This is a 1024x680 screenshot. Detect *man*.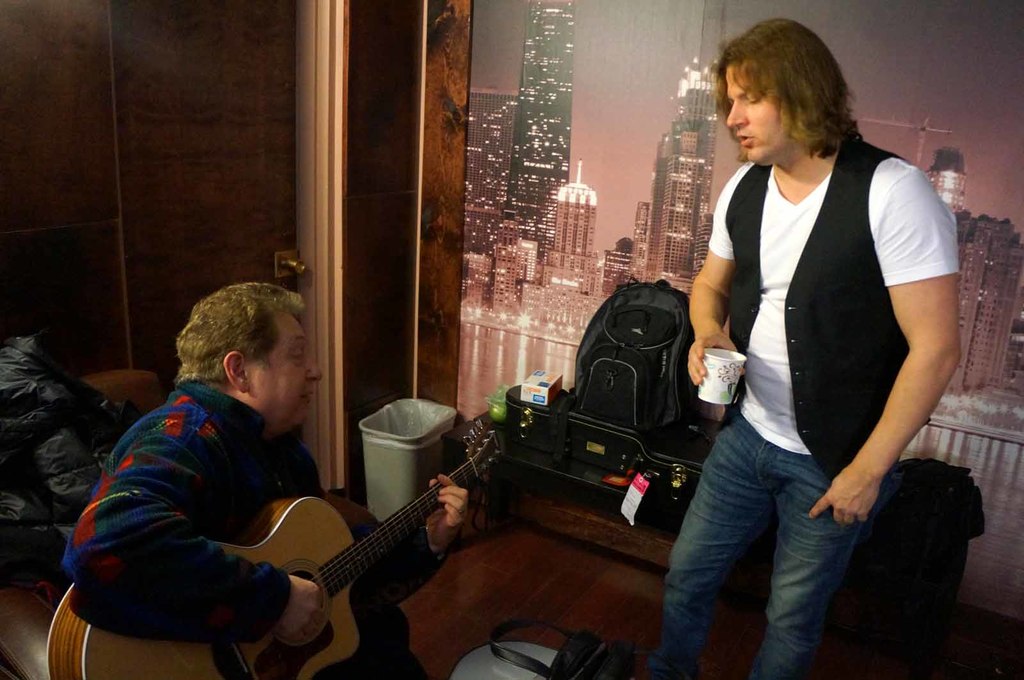
(59,280,471,679).
